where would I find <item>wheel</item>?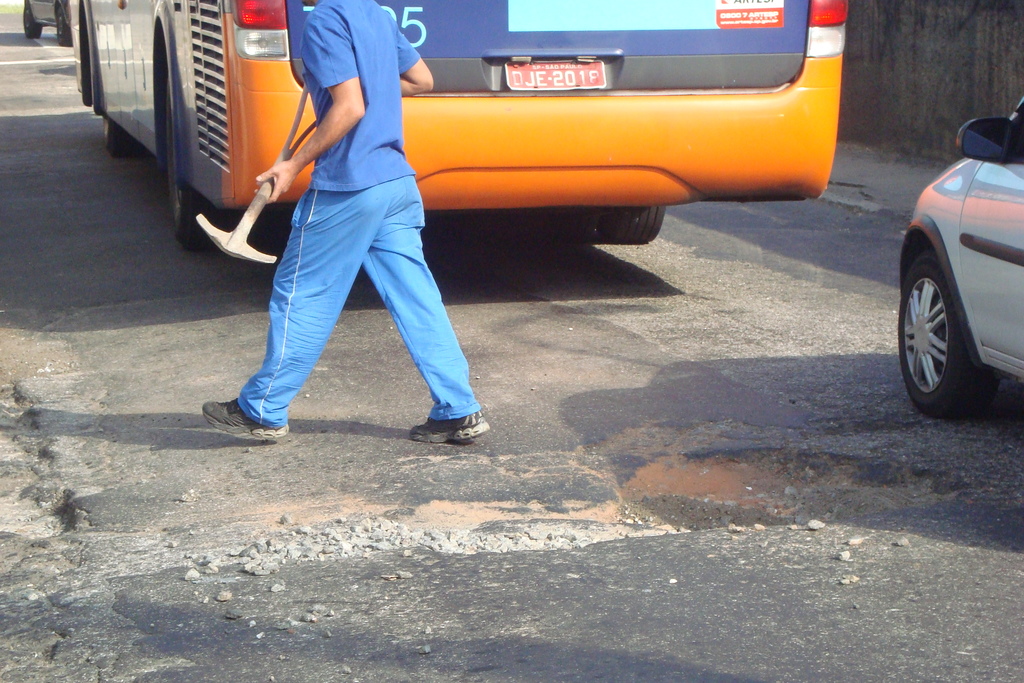
At BBox(53, 5, 71, 47).
